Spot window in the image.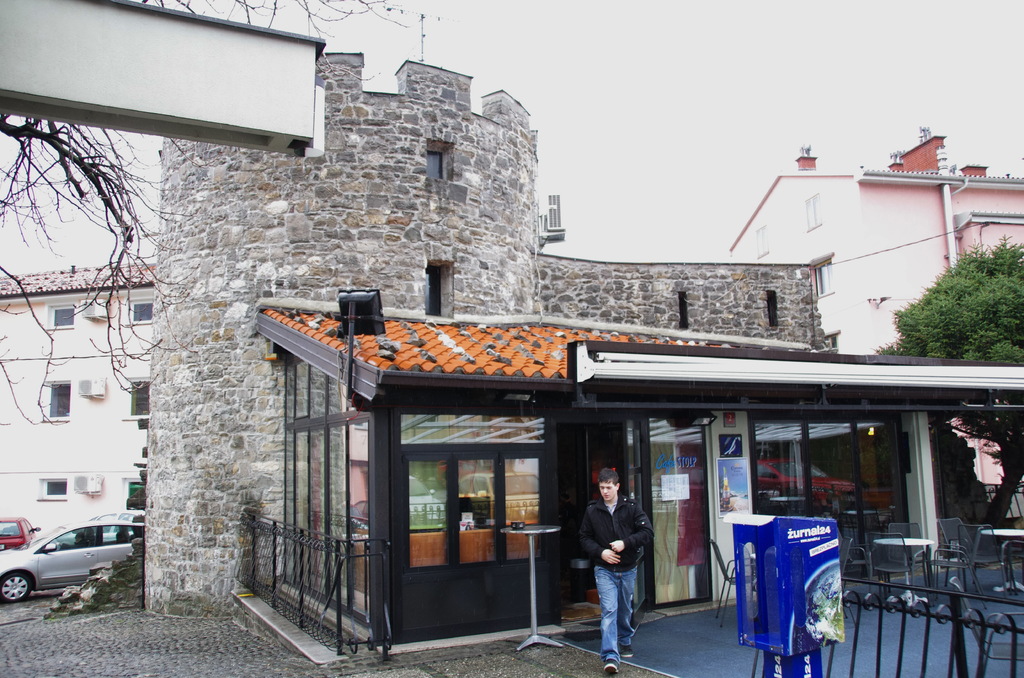
window found at bbox=(45, 301, 73, 325).
